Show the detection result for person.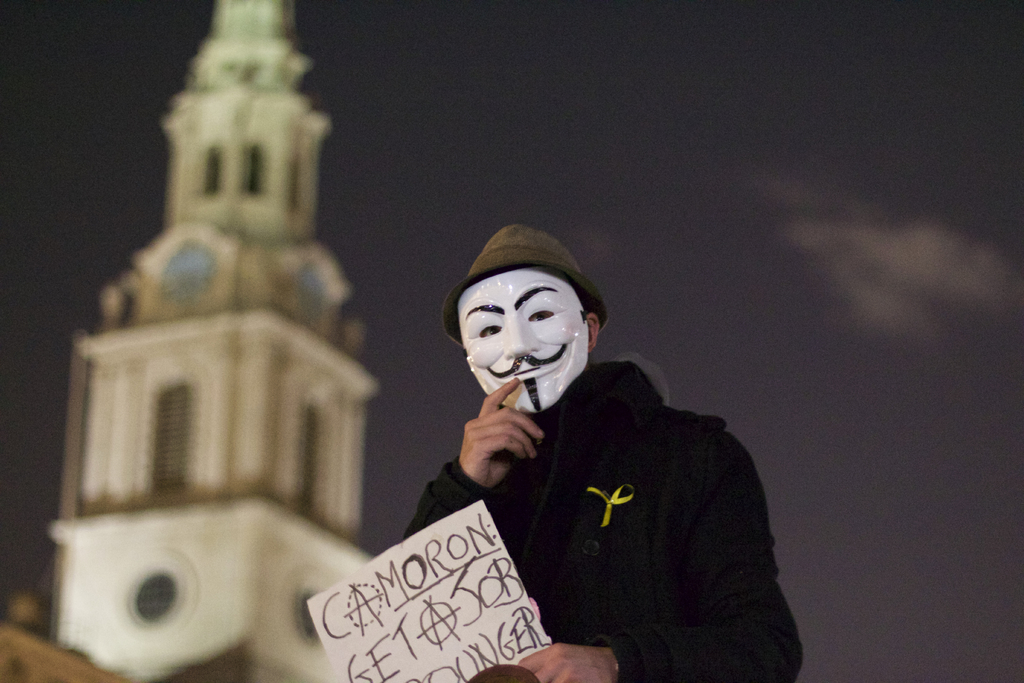
<bbox>378, 225, 810, 682</bbox>.
